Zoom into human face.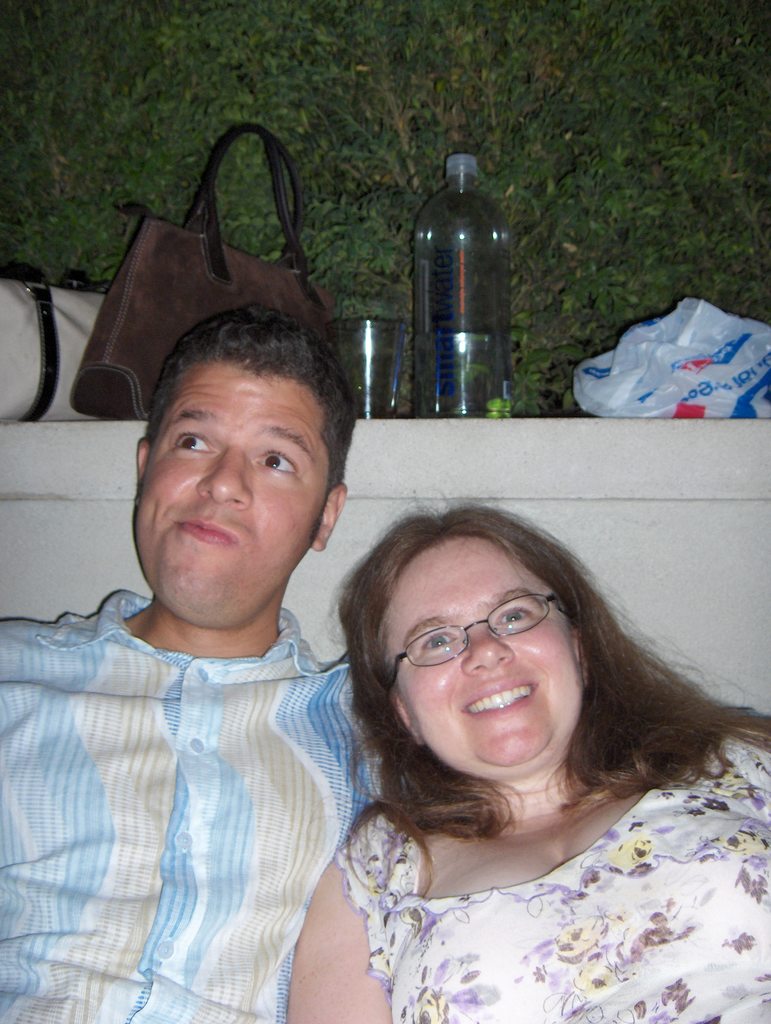
Zoom target: [left=149, top=360, right=335, bottom=622].
